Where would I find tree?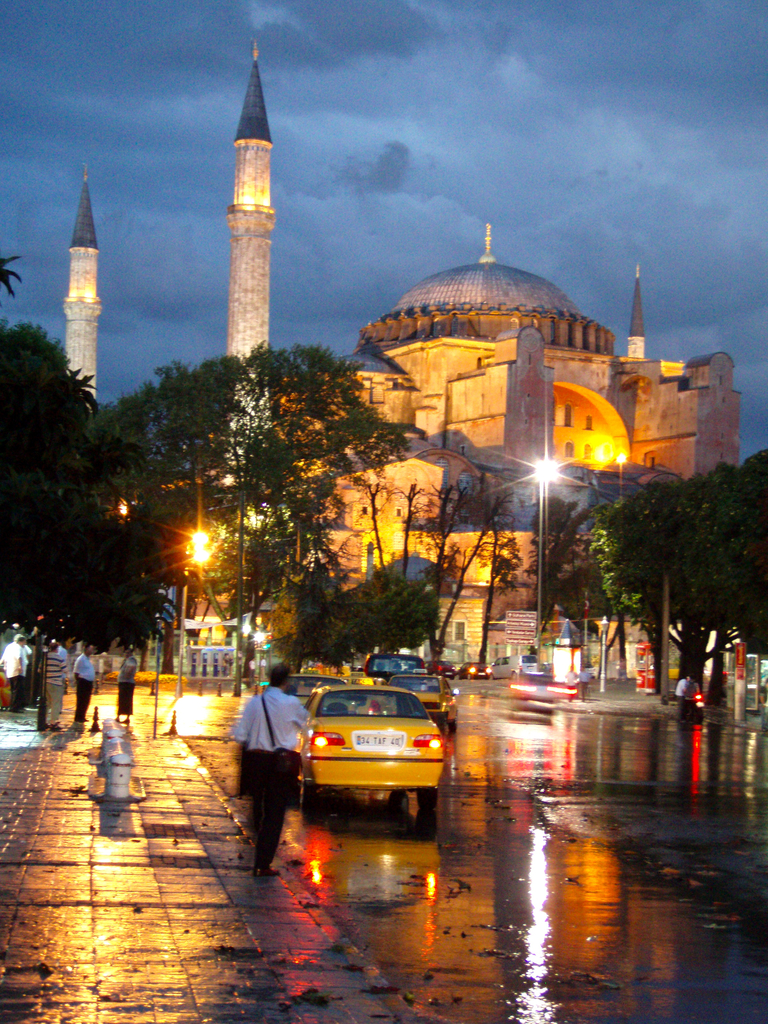
At 577, 442, 749, 650.
